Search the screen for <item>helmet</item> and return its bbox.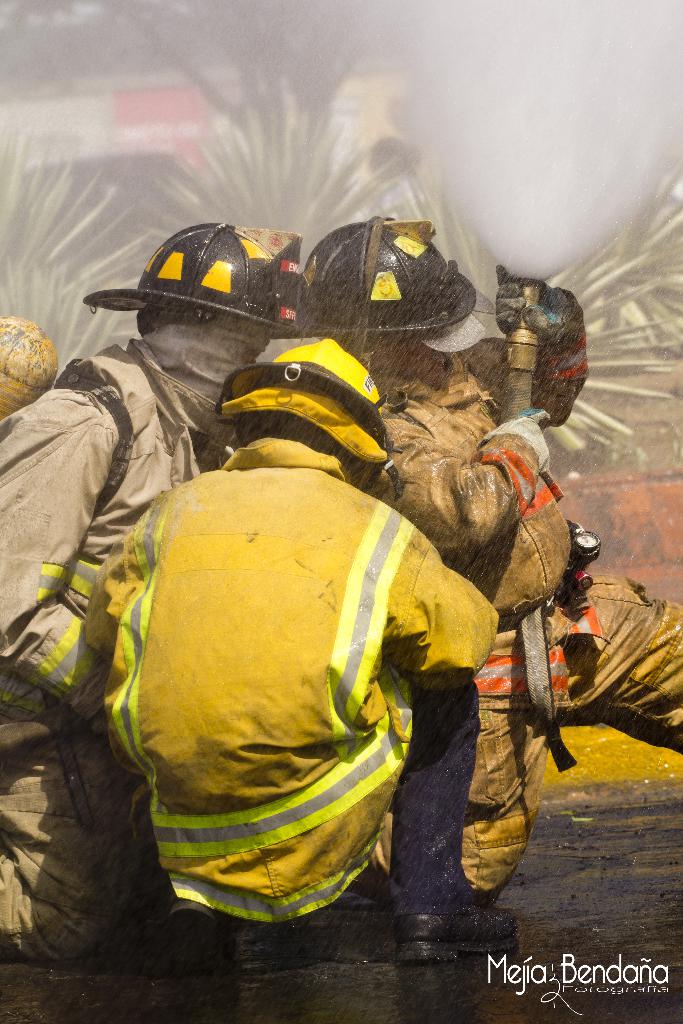
Found: rect(99, 224, 324, 351).
